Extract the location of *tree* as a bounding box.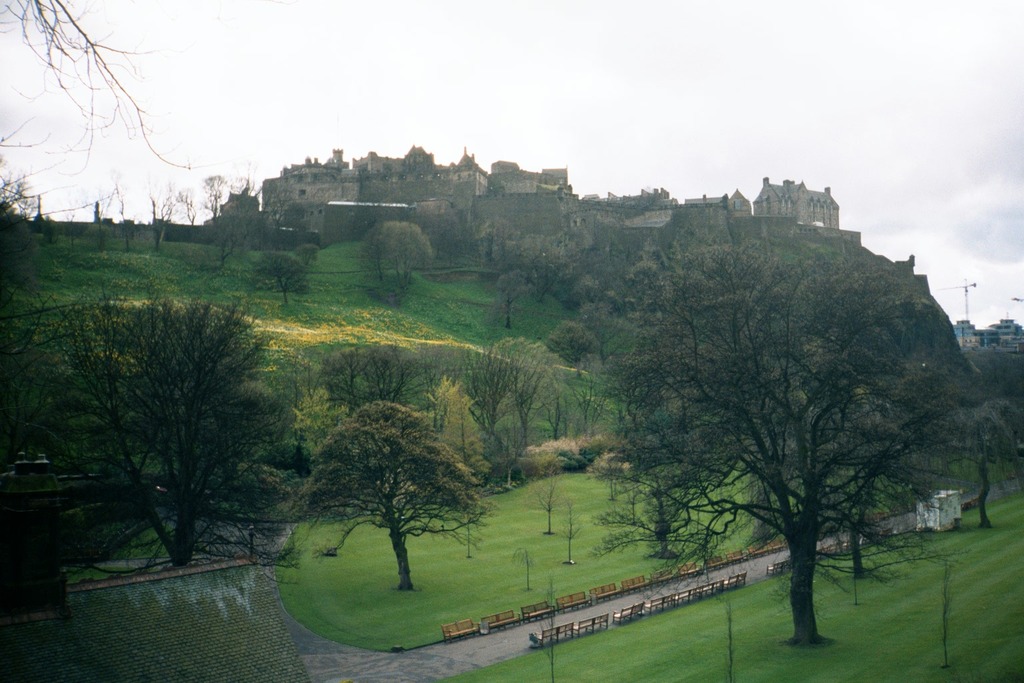
{"x1": 295, "y1": 398, "x2": 504, "y2": 608}.
